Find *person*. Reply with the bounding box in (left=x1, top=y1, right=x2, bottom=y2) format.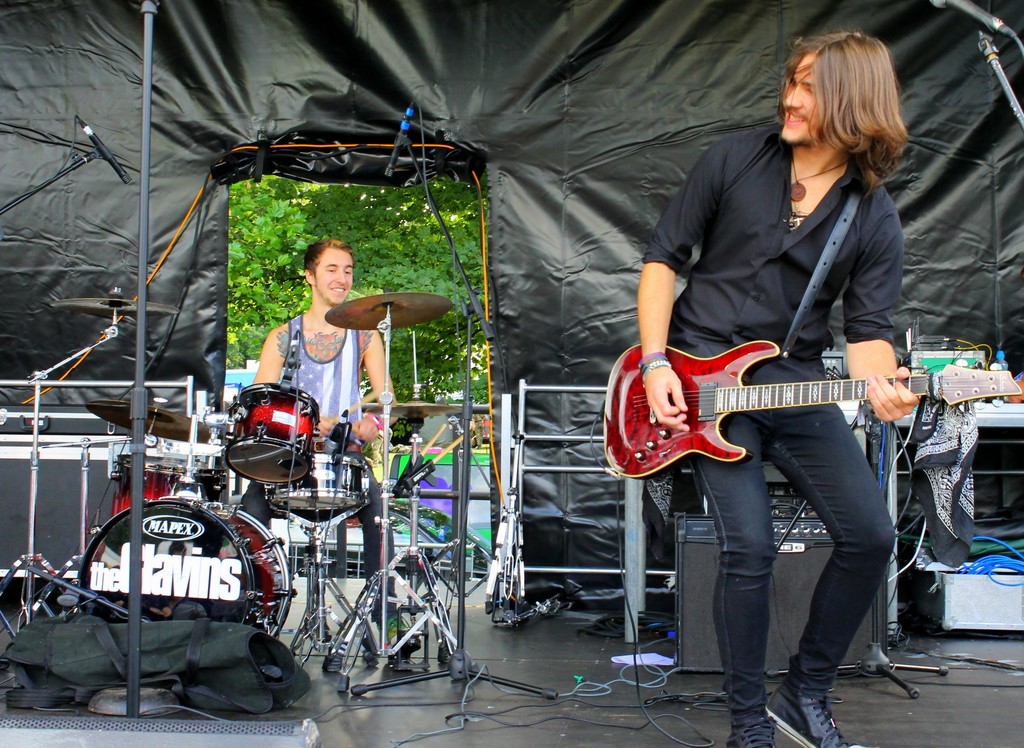
(left=248, top=234, right=395, bottom=452).
